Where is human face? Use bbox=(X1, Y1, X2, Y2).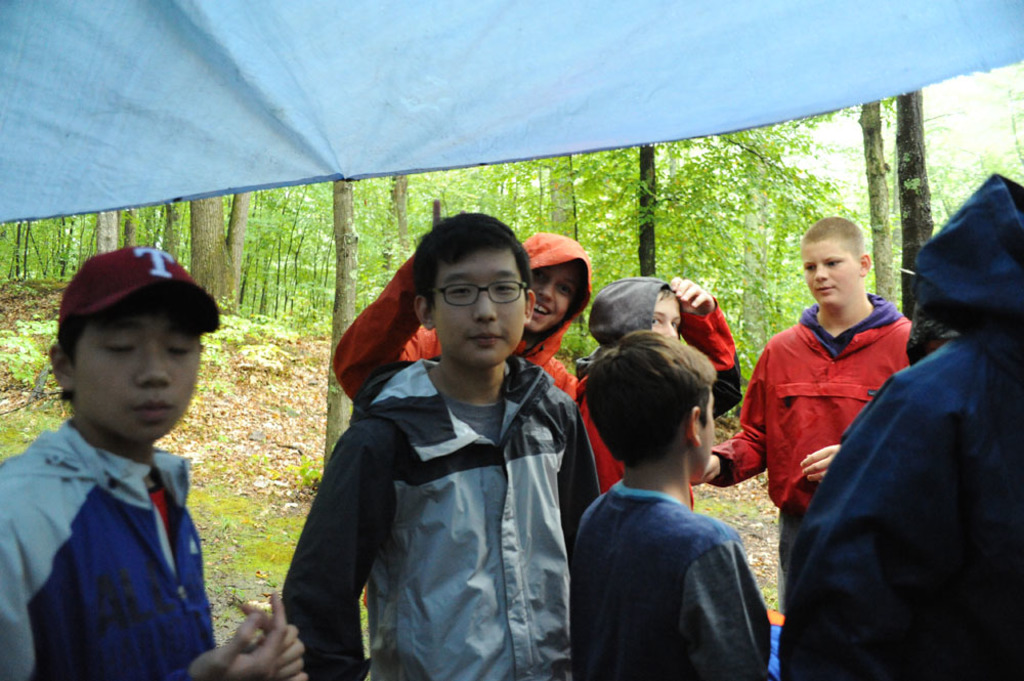
bbox=(528, 263, 577, 334).
